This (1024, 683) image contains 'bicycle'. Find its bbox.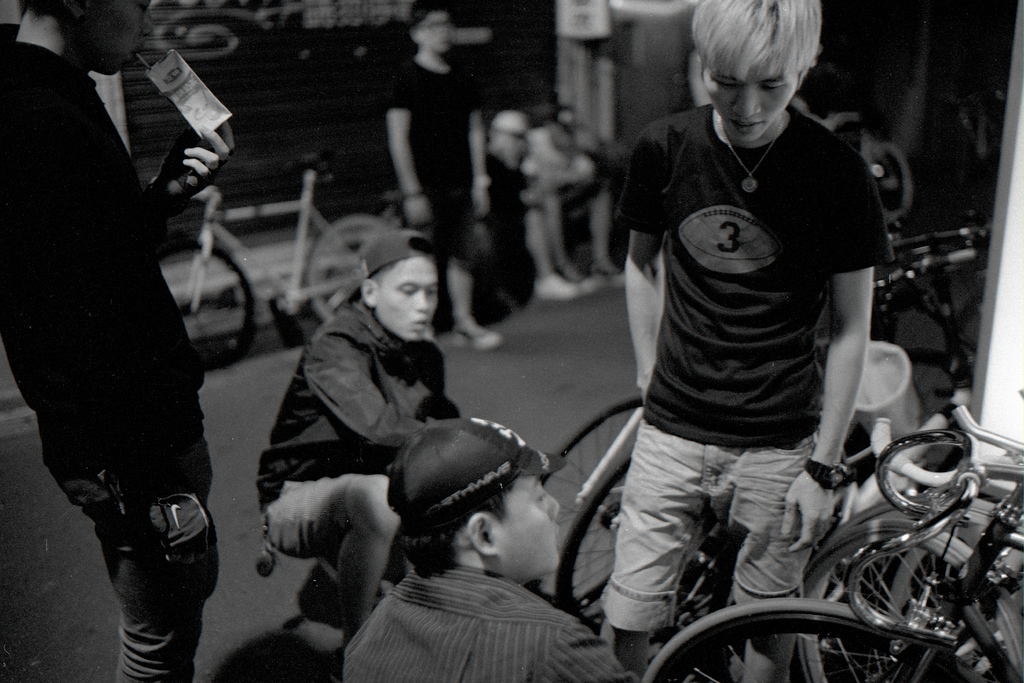
x1=648, y1=428, x2=1023, y2=682.
